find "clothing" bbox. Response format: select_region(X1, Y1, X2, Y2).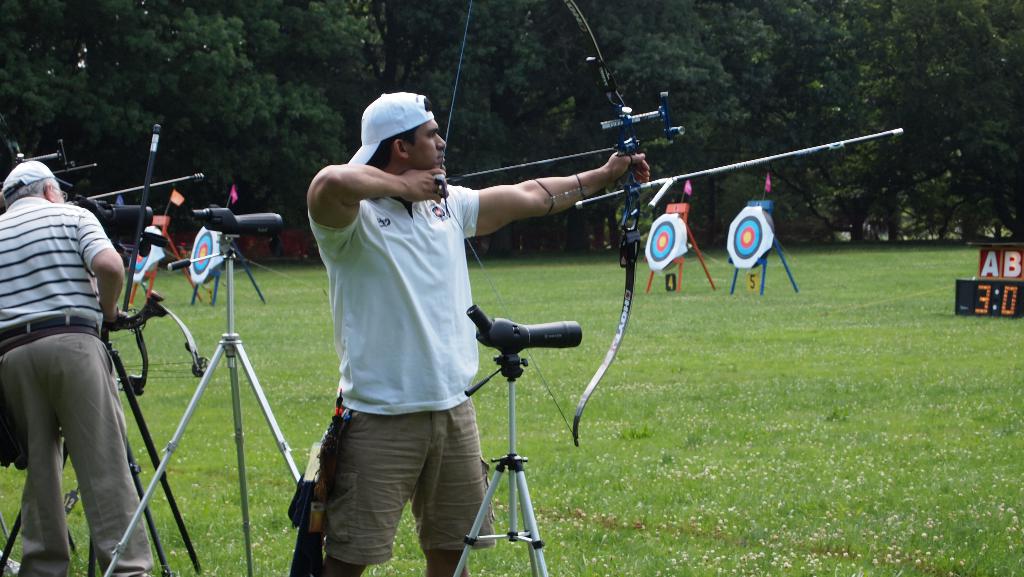
select_region(300, 178, 479, 565).
